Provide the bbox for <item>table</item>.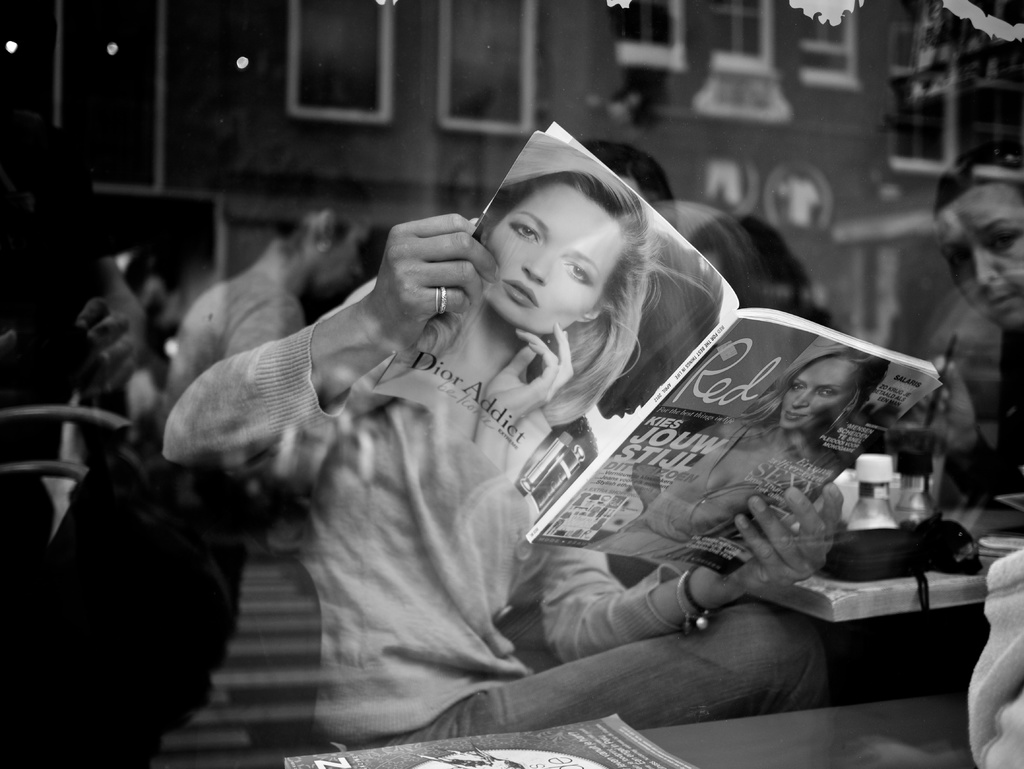
<bbox>247, 677, 986, 768</bbox>.
